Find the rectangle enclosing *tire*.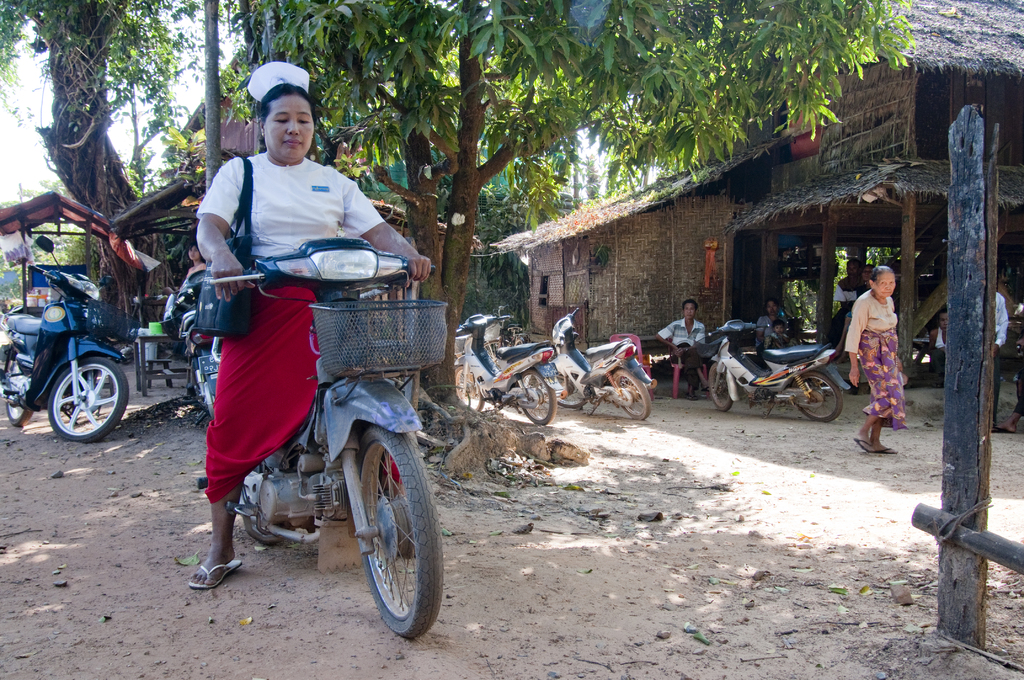
rect(611, 371, 652, 419).
